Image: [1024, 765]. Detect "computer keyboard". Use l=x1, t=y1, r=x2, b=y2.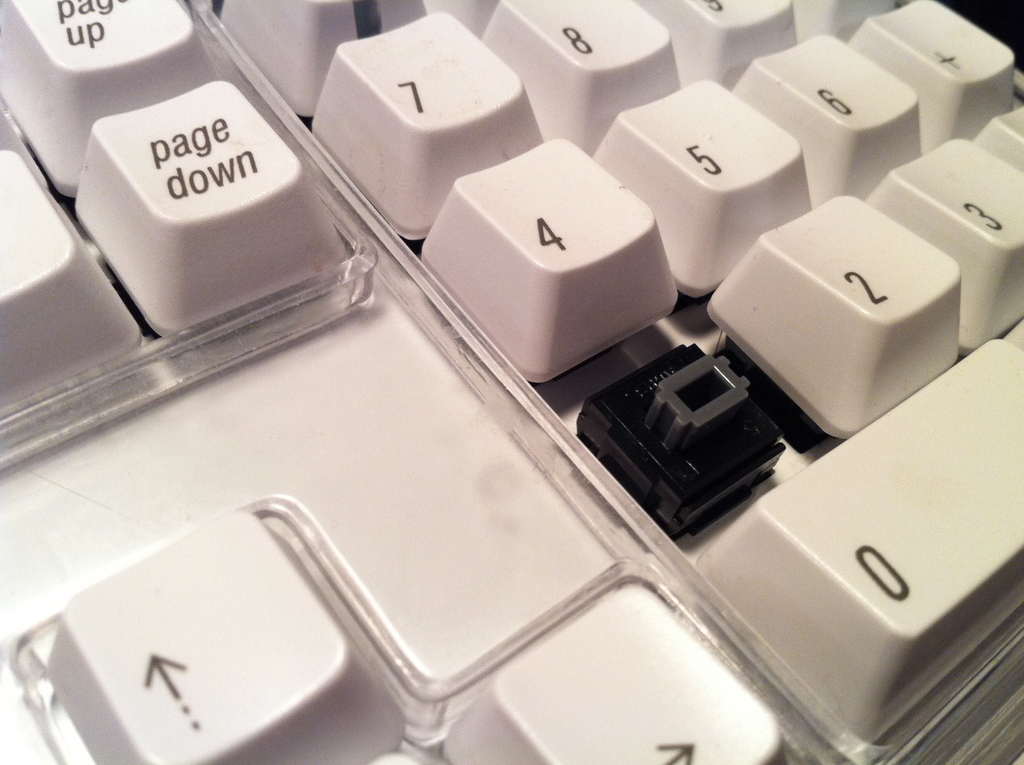
l=0, t=0, r=1023, b=764.
